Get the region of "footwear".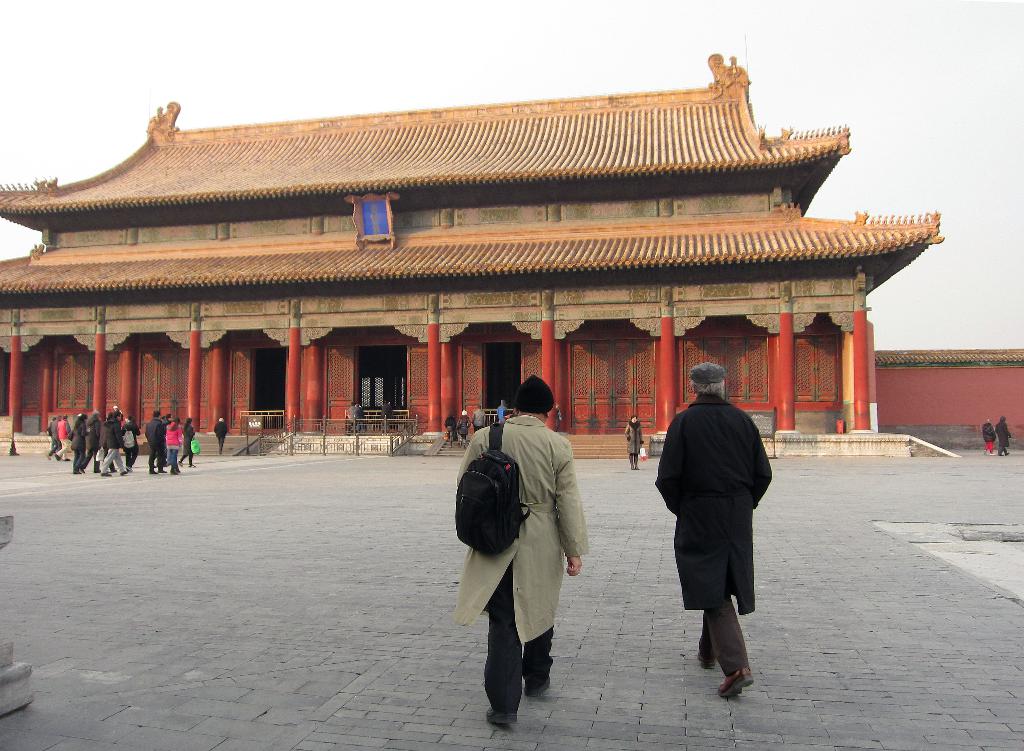
[159,466,169,475].
